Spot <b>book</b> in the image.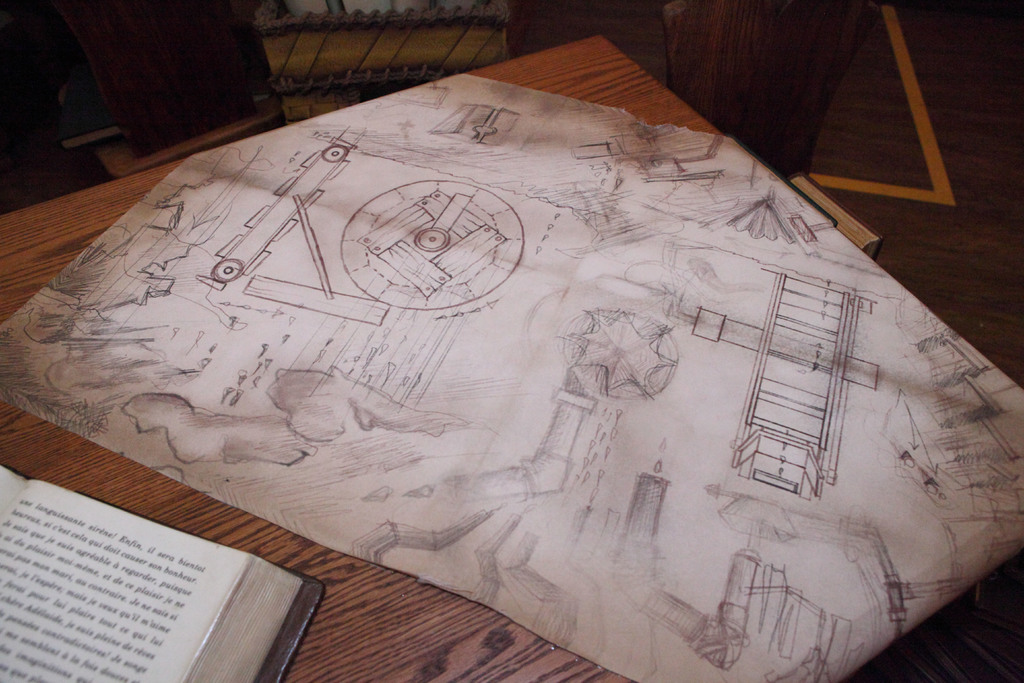
<b>book</b> found at [x1=8, y1=472, x2=323, y2=671].
